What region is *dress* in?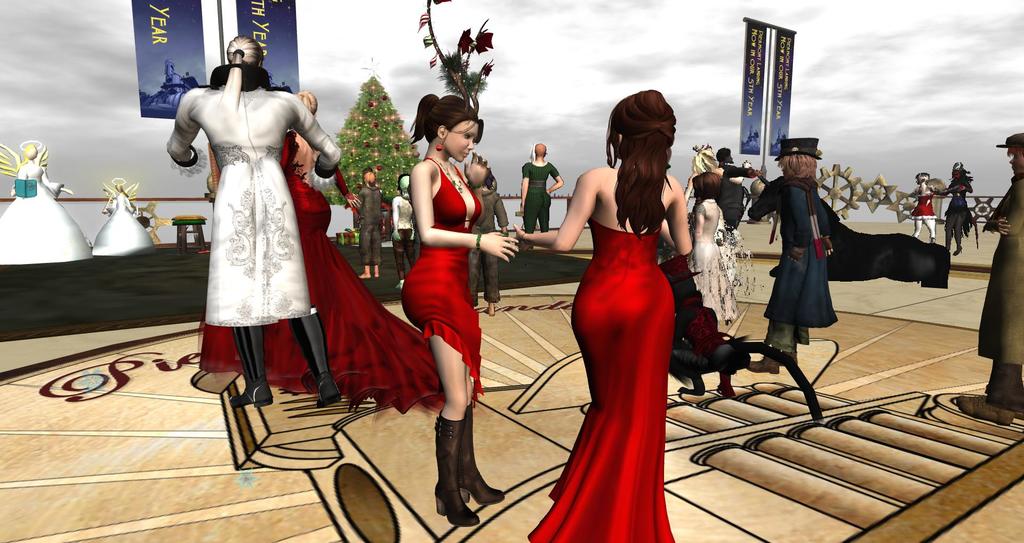
detection(198, 131, 480, 413).
